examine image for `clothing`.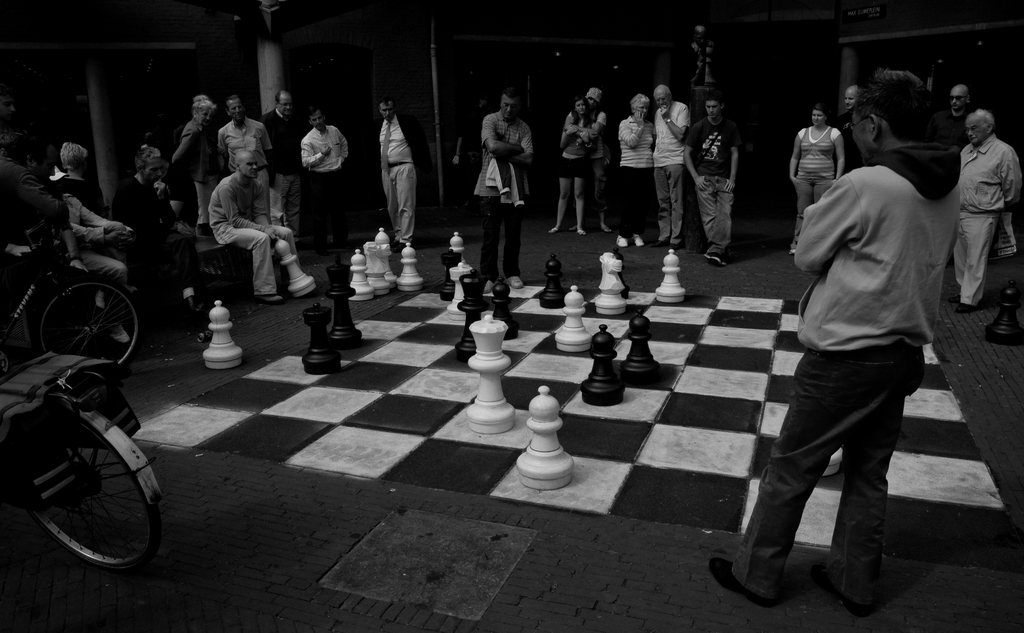
Examination result: (208, 183, 299, 290).
